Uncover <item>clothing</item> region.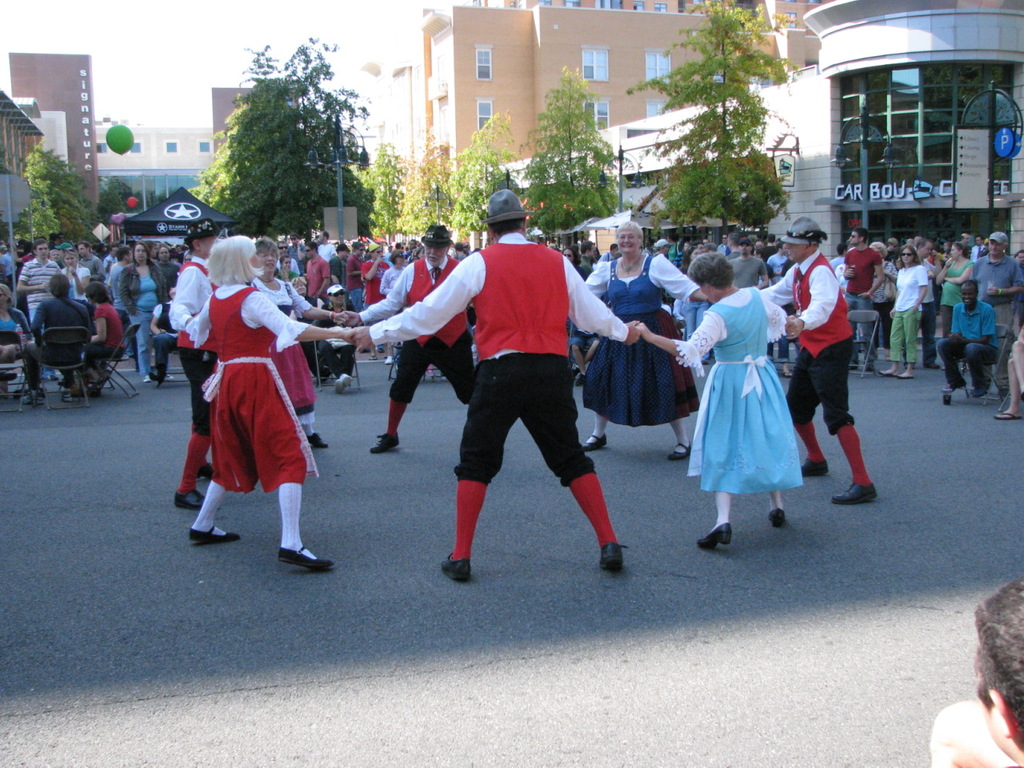
Uncovered: 582 251 704 427.
